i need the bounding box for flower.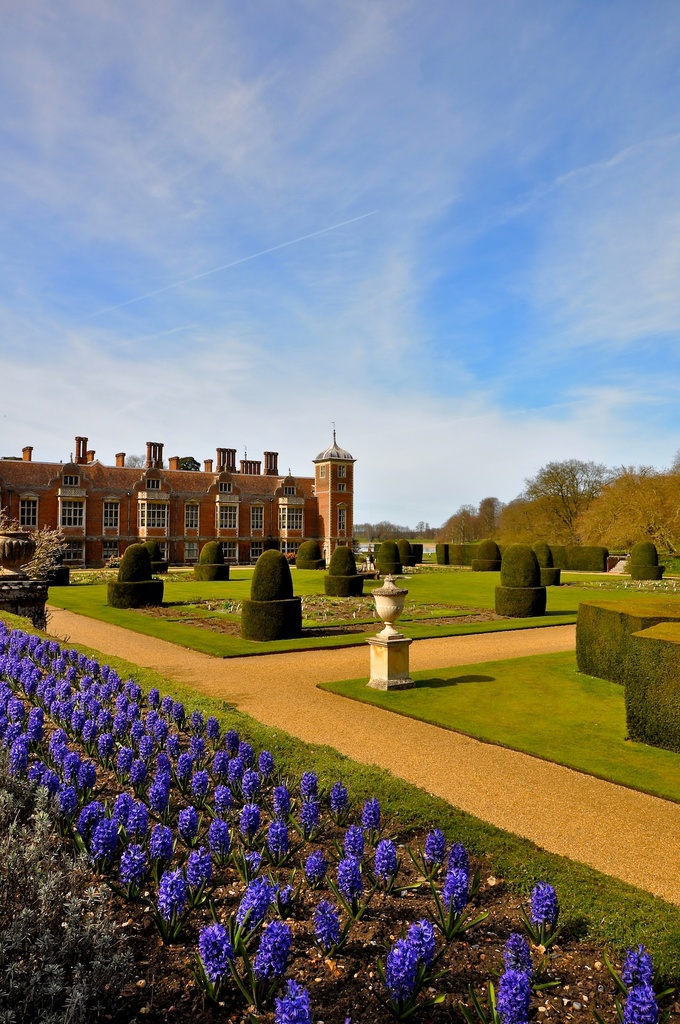
Here it is: BBox(626, 981, 660, 1023).
